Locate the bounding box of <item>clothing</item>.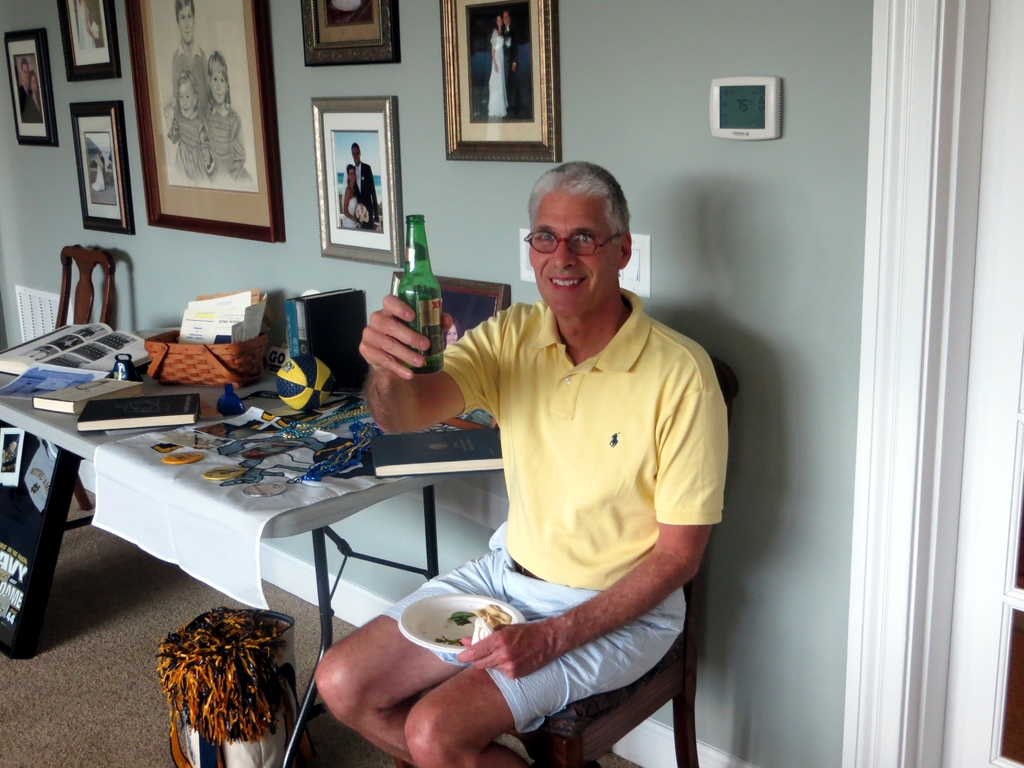
Bounding box: [384,298,729,733].
